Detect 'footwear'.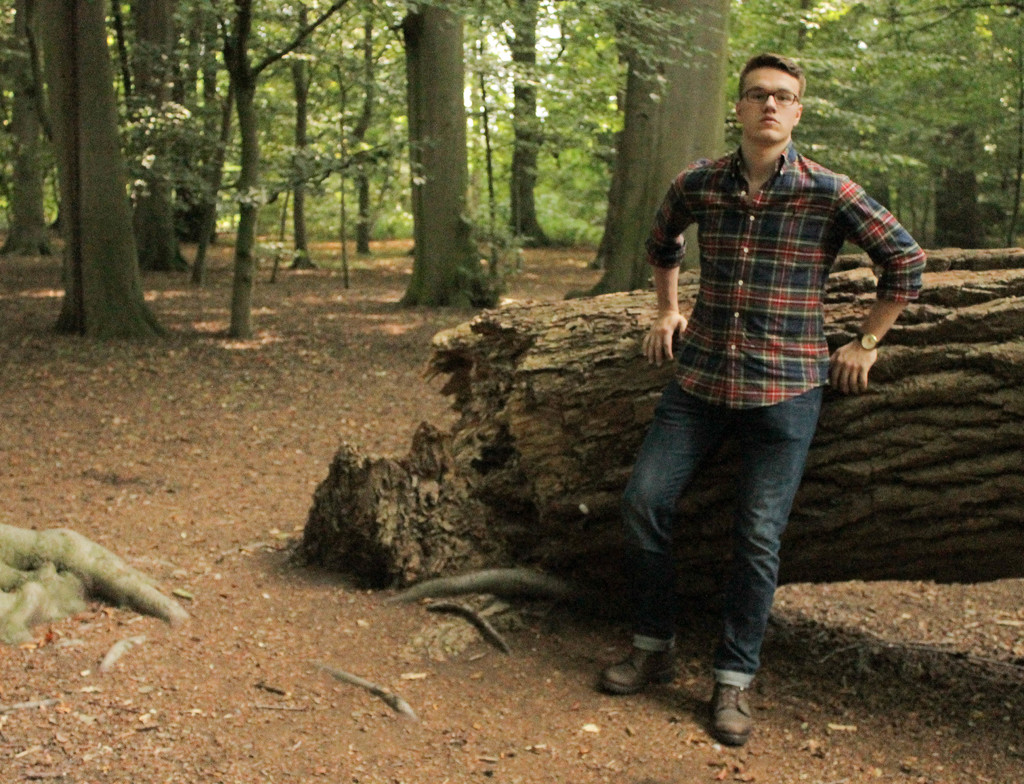
Detected at (705, 684, 755, 746).
